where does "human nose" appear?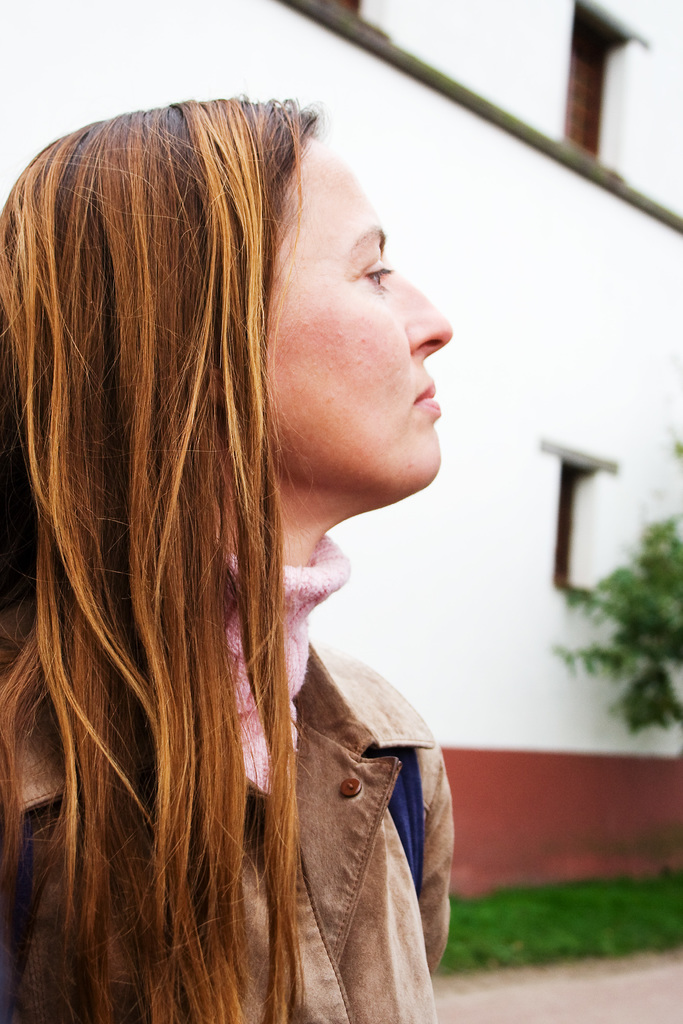
Appears at select_region(393, 275, 453, 354).
